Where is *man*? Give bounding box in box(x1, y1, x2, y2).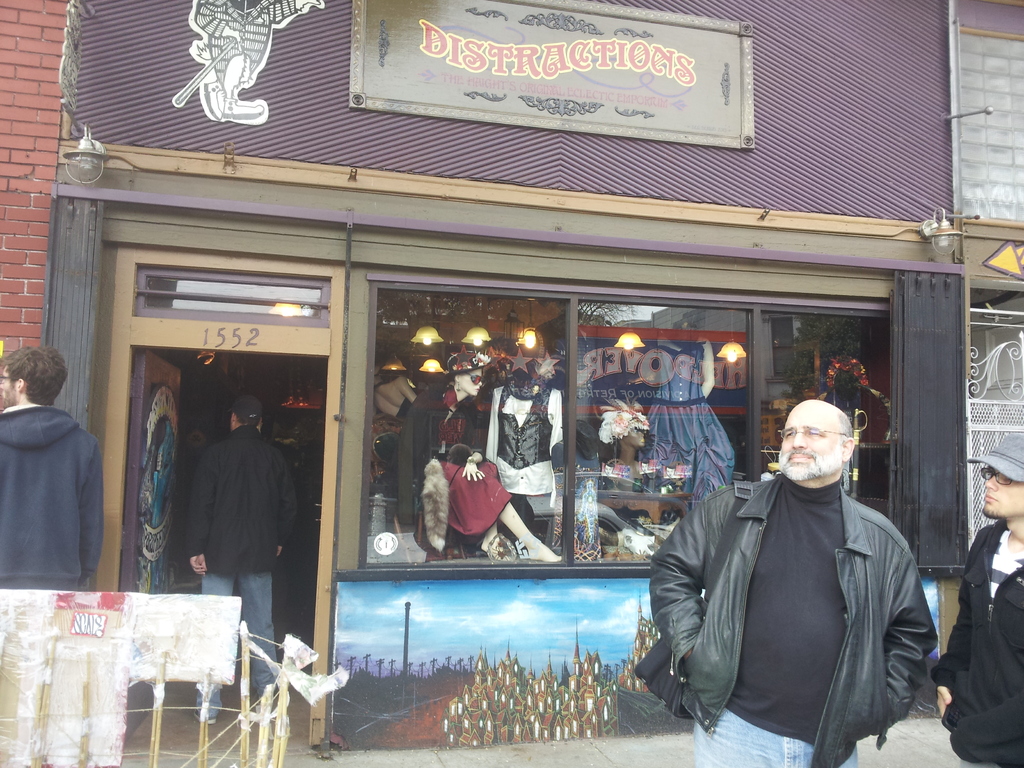
box(0, 344, 104, 594).
